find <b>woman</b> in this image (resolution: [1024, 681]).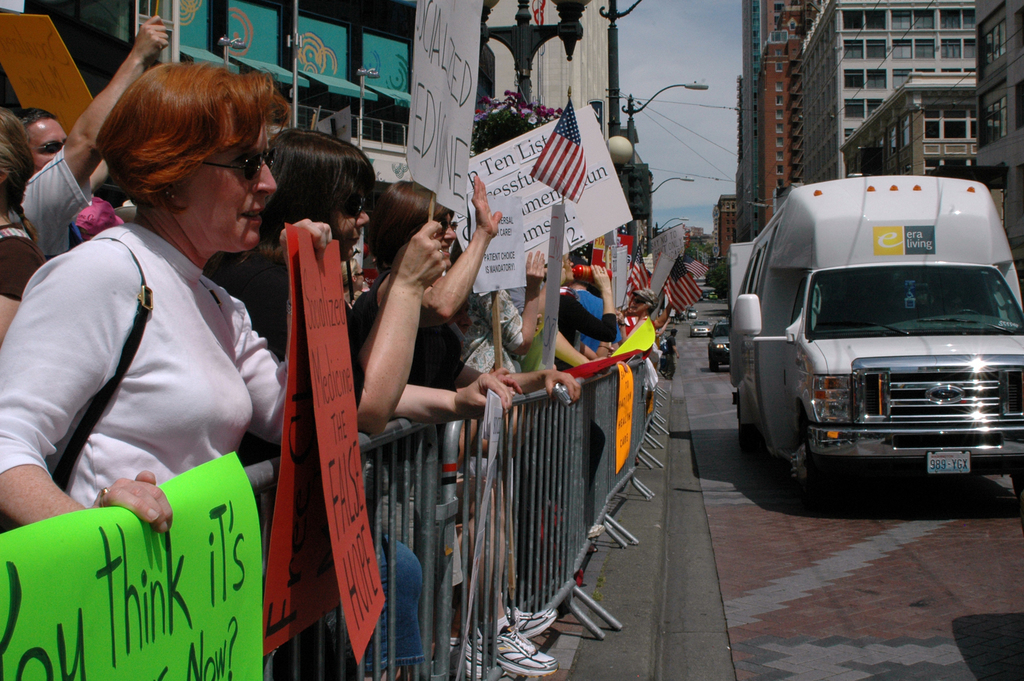
(204,125,419,680).
